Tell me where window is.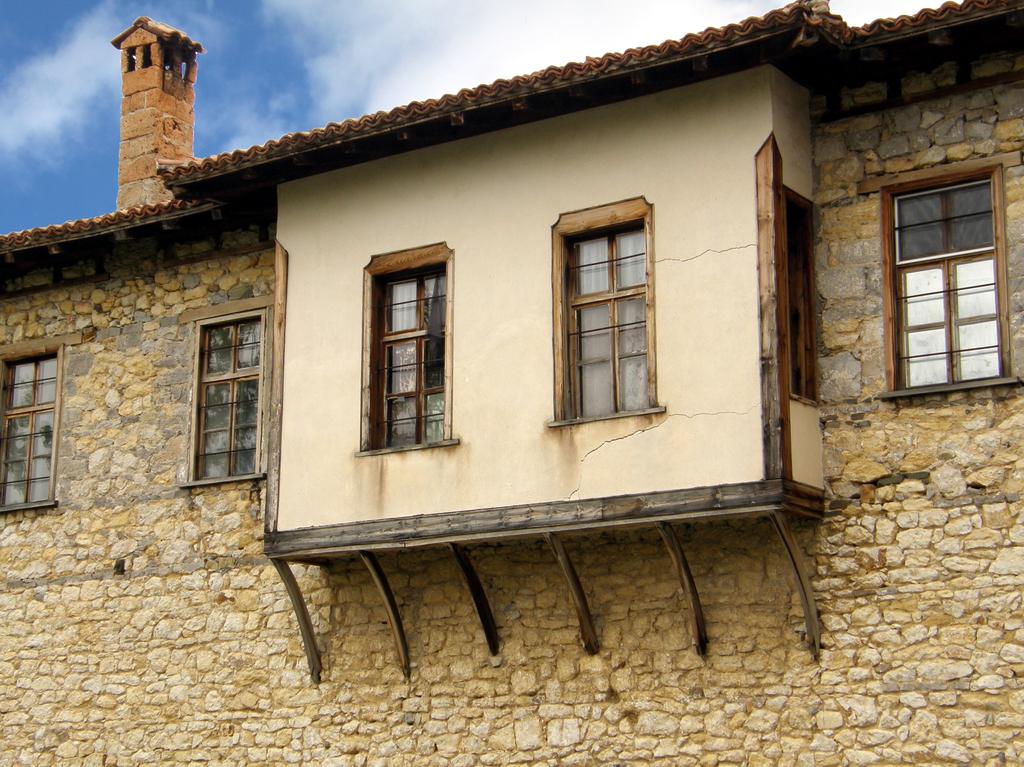
window is at pyautogui.locateOnScreen(880, 160, 1020, 402).
